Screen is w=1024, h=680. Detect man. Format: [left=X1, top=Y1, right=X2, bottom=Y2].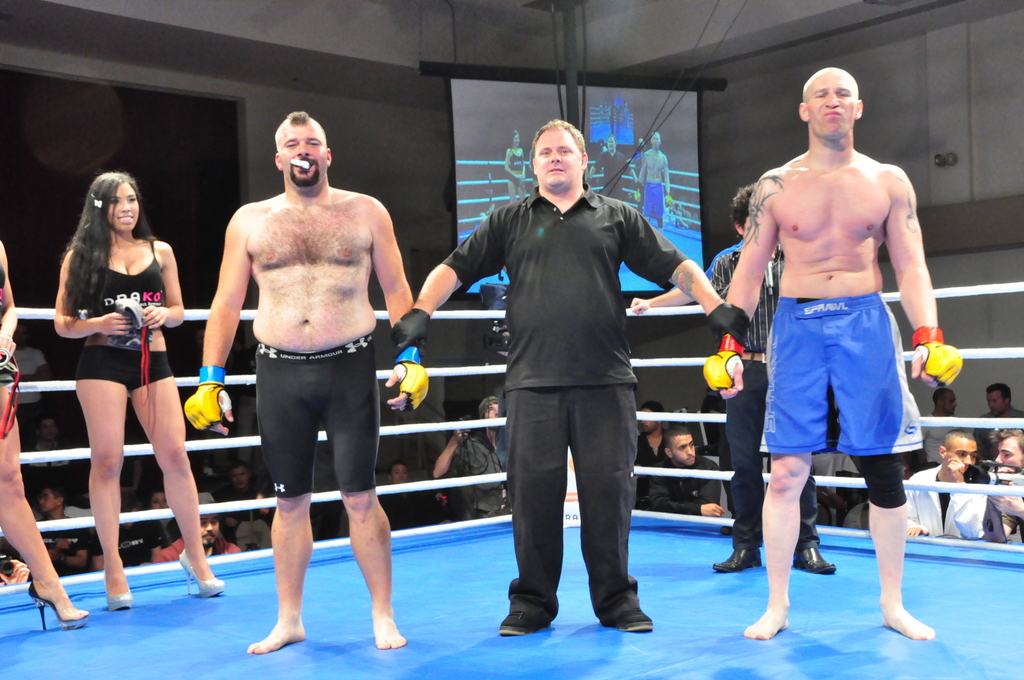
[left=153, top=501, right=243, bottom=566].
